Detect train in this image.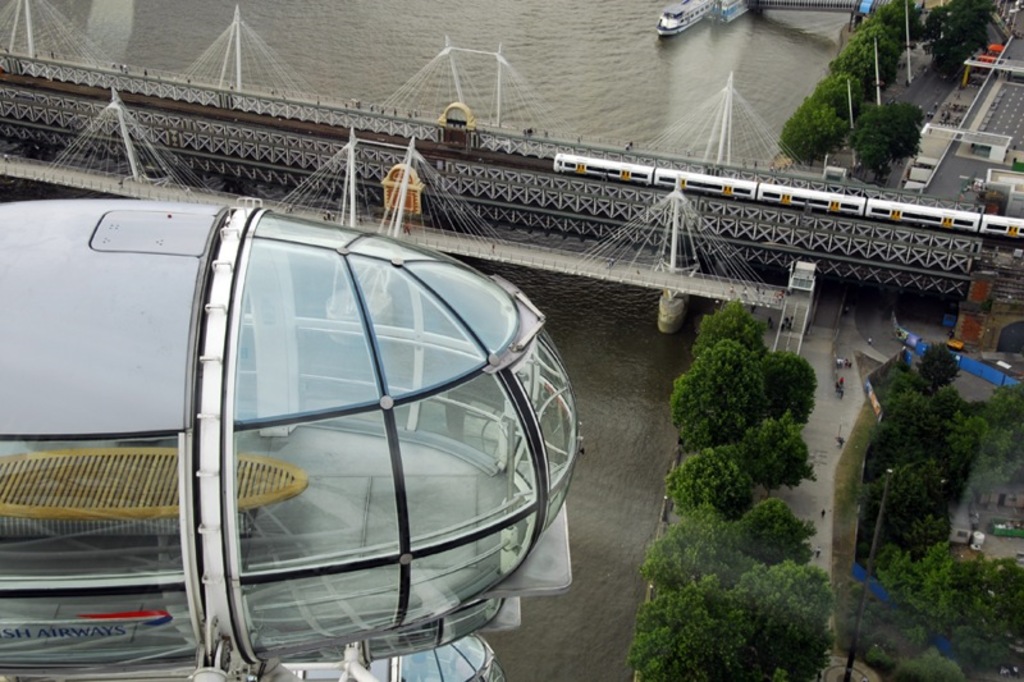
Detection: pyautogui.locateOnScreen(553, 151, 1023, 238).
